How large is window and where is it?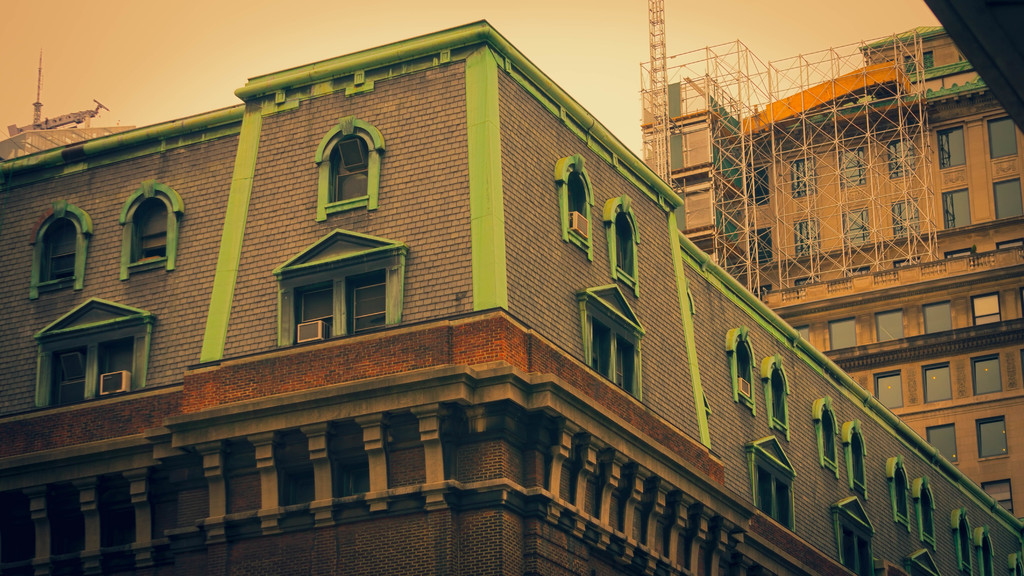
Bounding box: left=341, top=266, right=400, bottom=335.
